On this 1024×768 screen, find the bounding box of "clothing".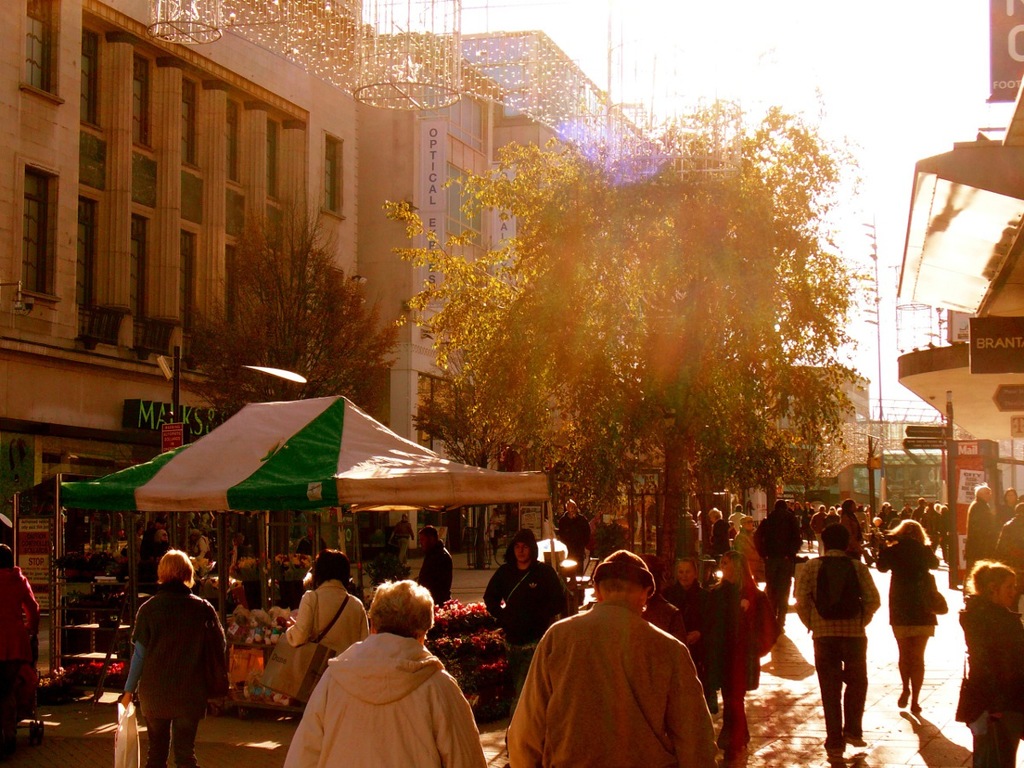
Bounding box: BBox(760, 511, 800, 598).
